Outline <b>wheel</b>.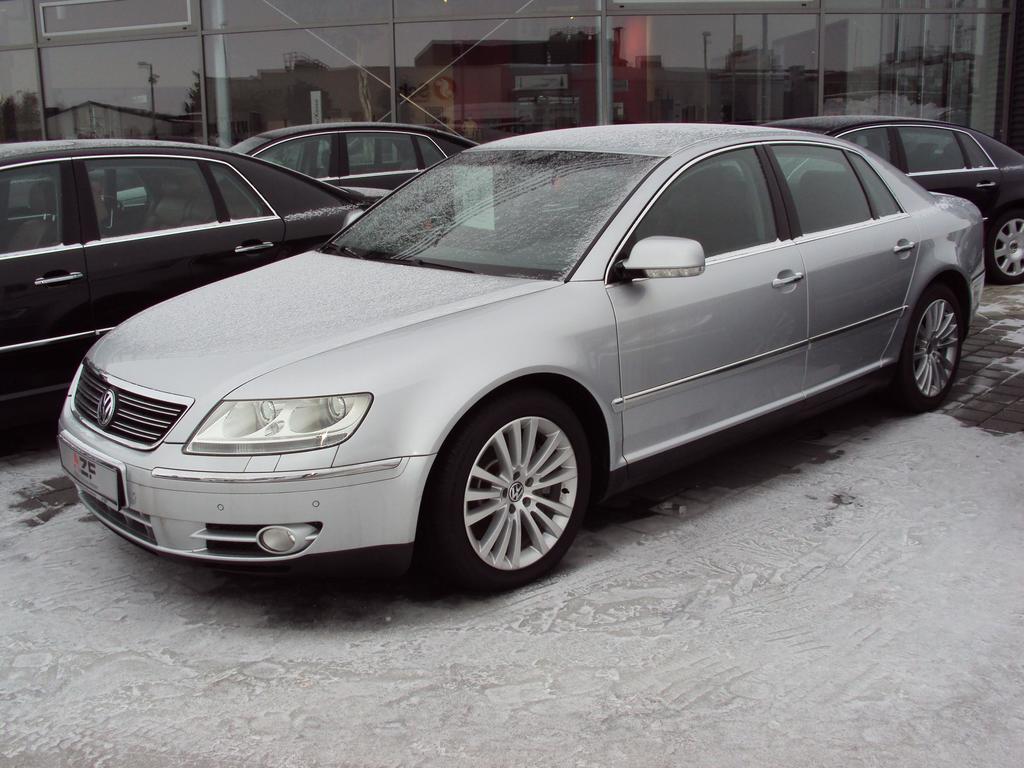
Outline: 982:209:1023:288.
